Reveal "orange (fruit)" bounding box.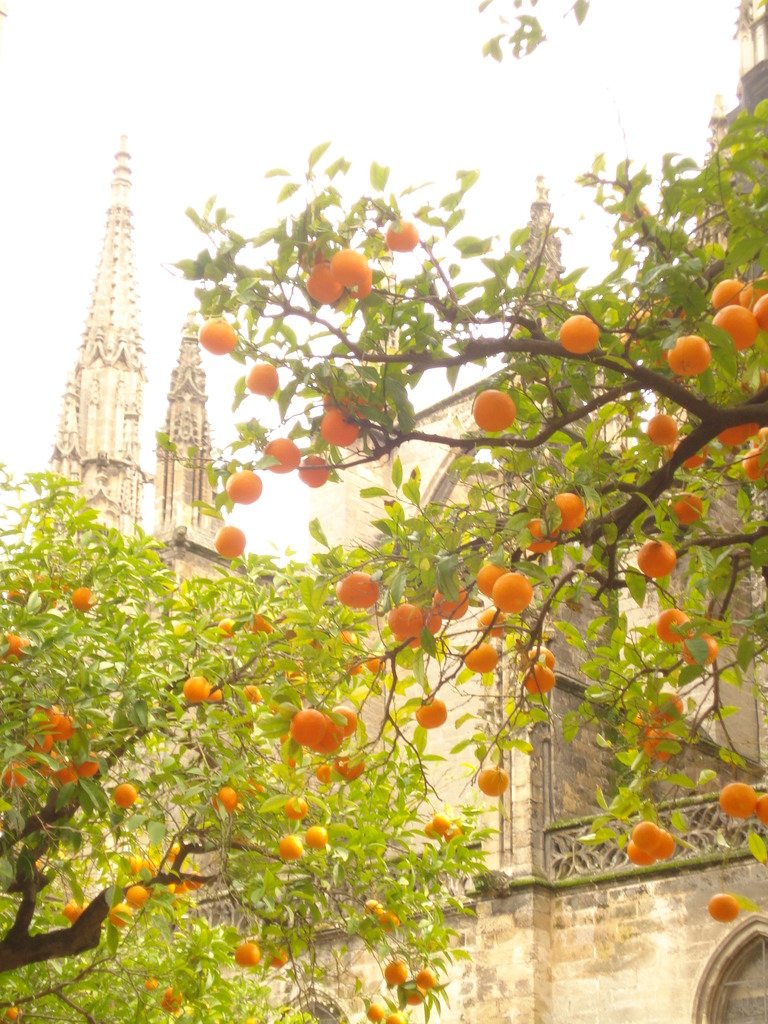
Revealed: pyautogui.locateOnScreen(43, 710, 74, 746).
